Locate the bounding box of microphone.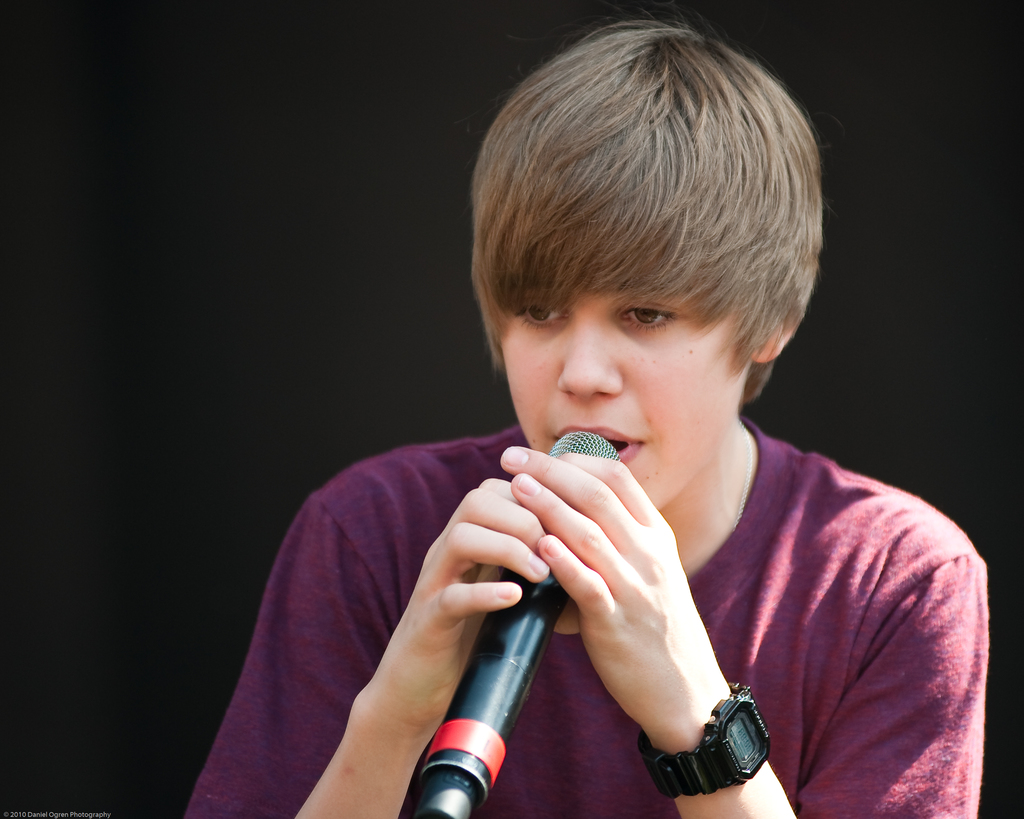
Bounding box: l=402, t=430, r=622, b=818.
